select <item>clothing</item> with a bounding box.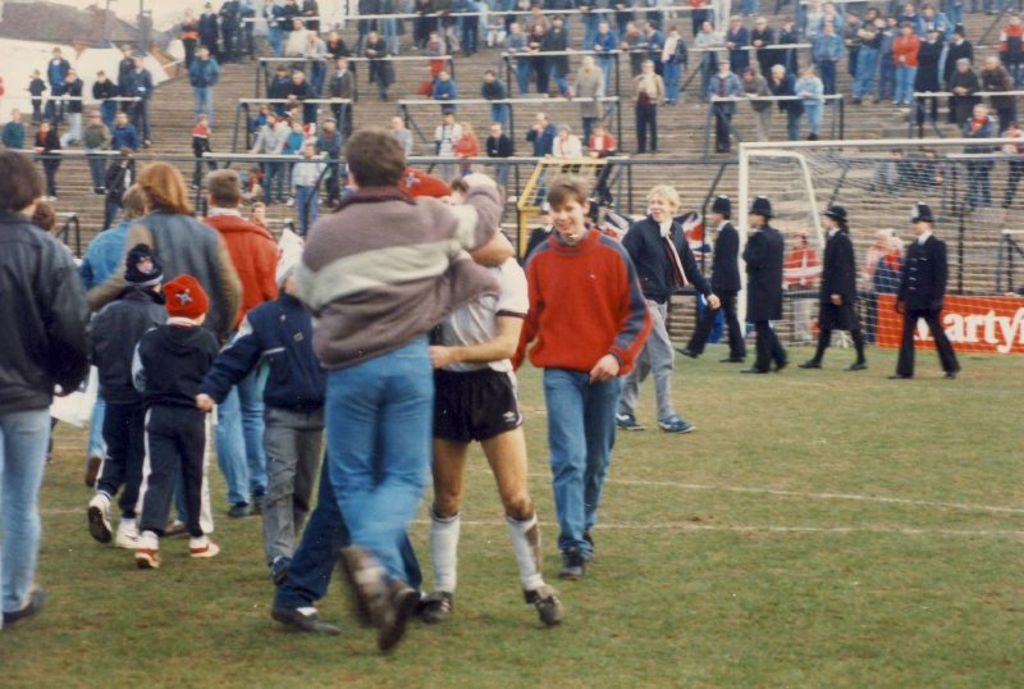
bbox=[195, 301, 326, 569].
